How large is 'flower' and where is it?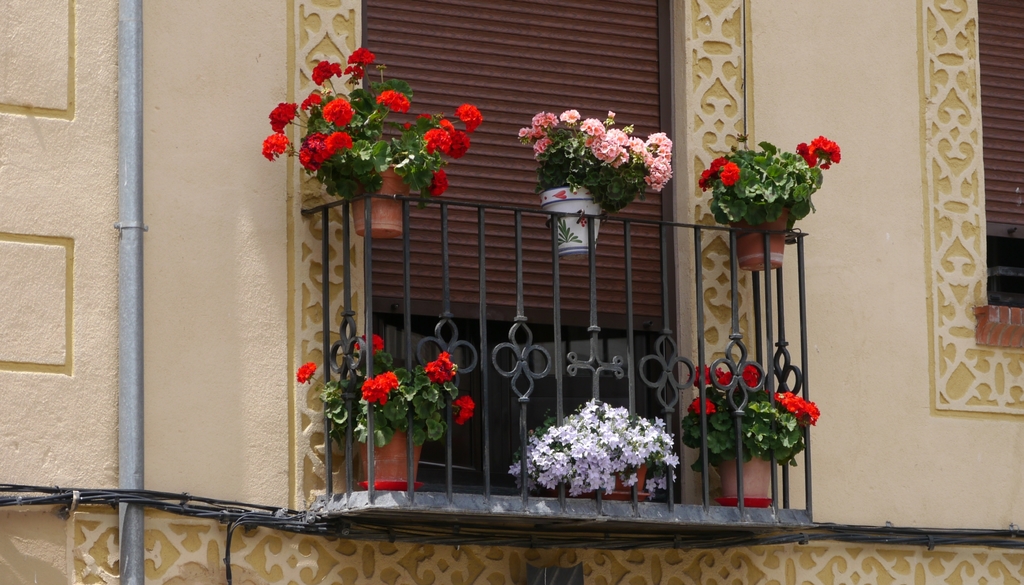
Bounding box: rect(795, 138, 820, 168).
